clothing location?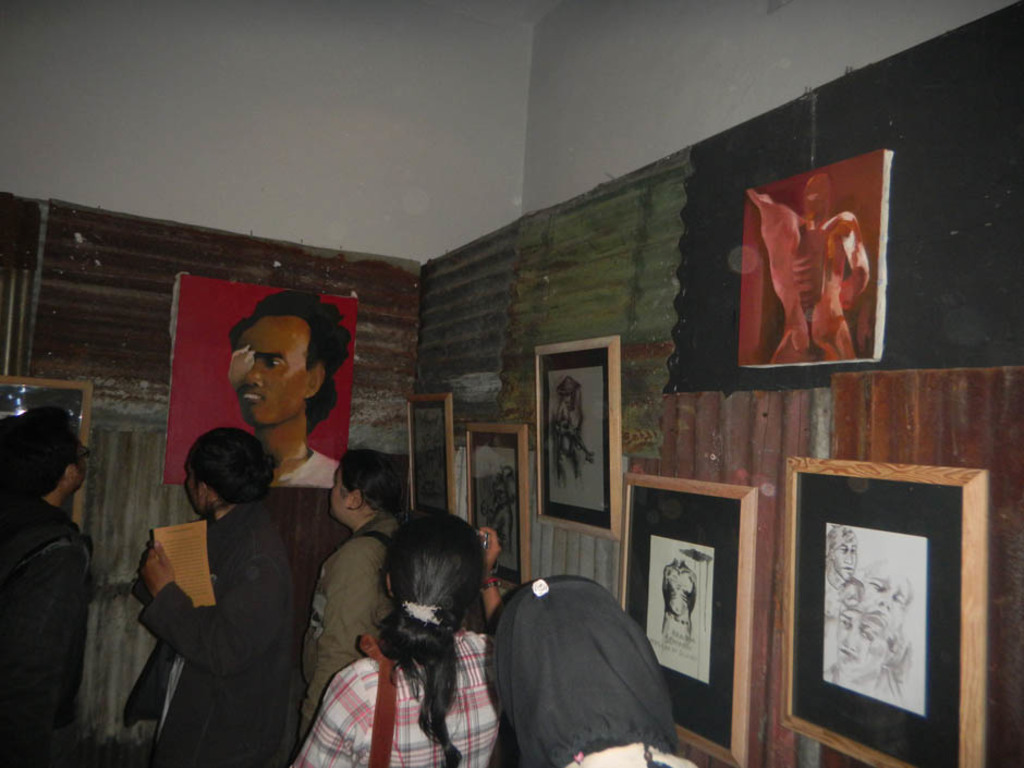
x1=492, y1=554, x2=746, y2=767
